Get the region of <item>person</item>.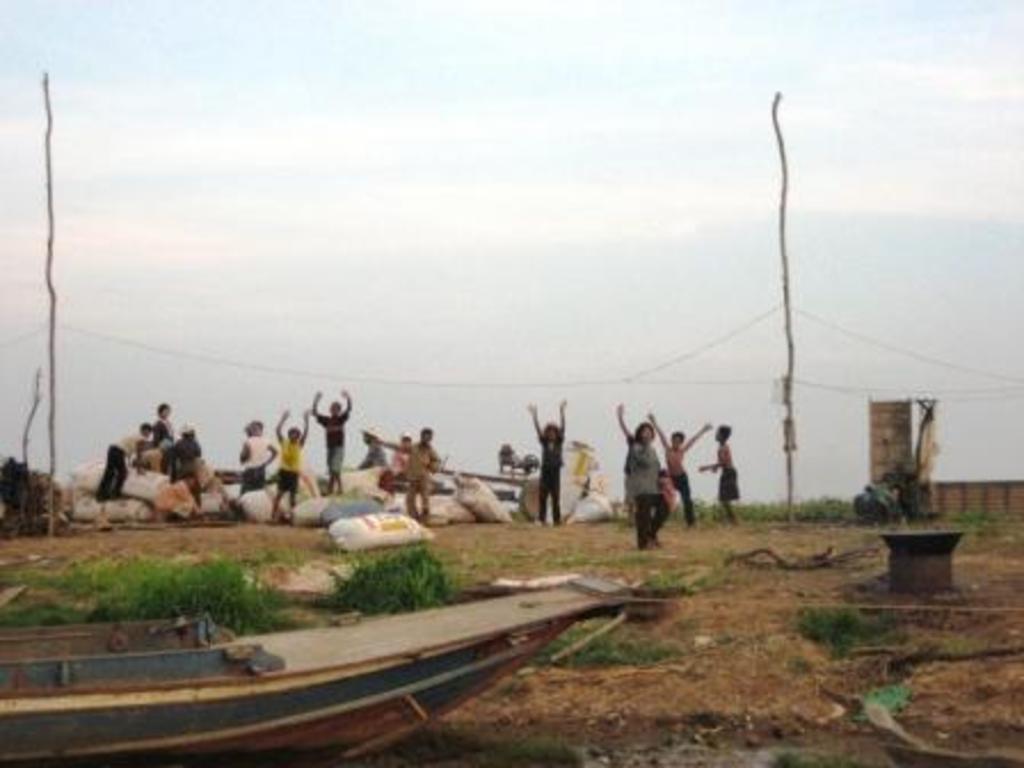
[x1=697, y1=423, x2=743, y2=528].
